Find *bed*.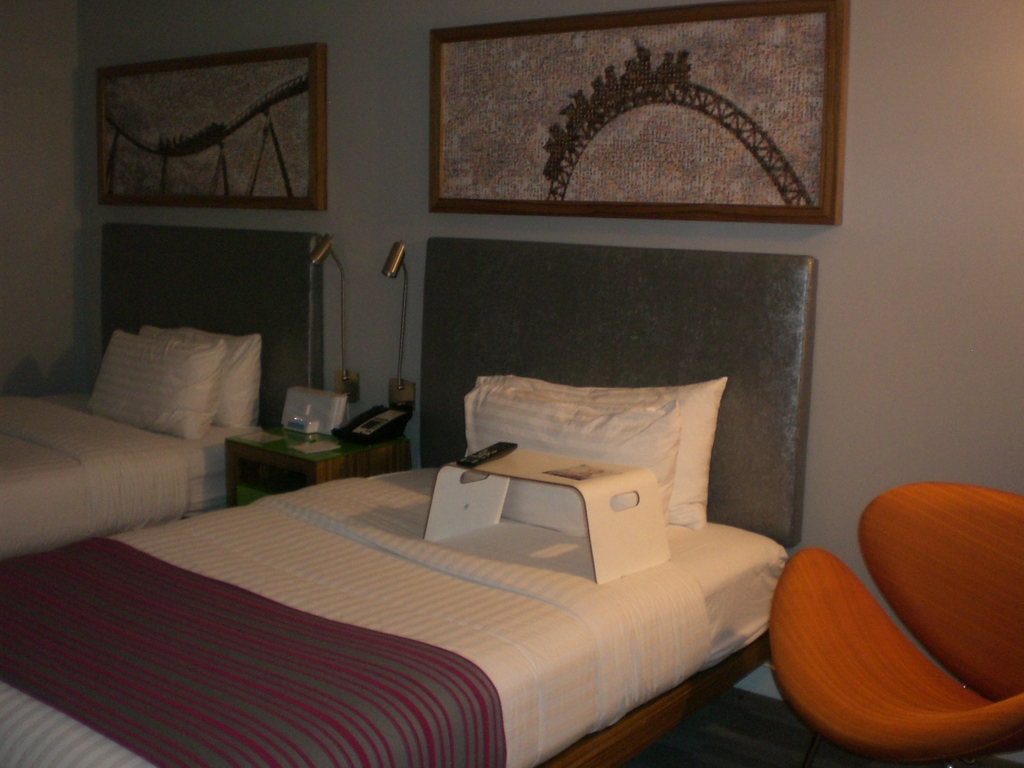
x1=0 y1=233 x2=822 y2=767.
